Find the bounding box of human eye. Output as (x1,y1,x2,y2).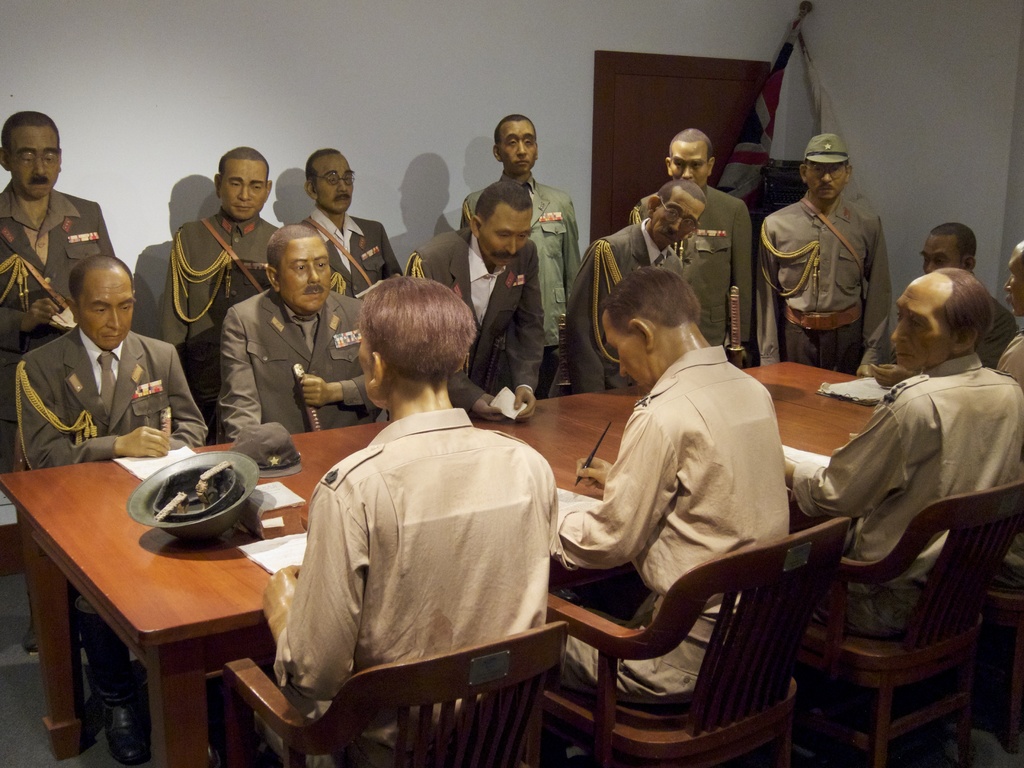
(525,135,534,145).
